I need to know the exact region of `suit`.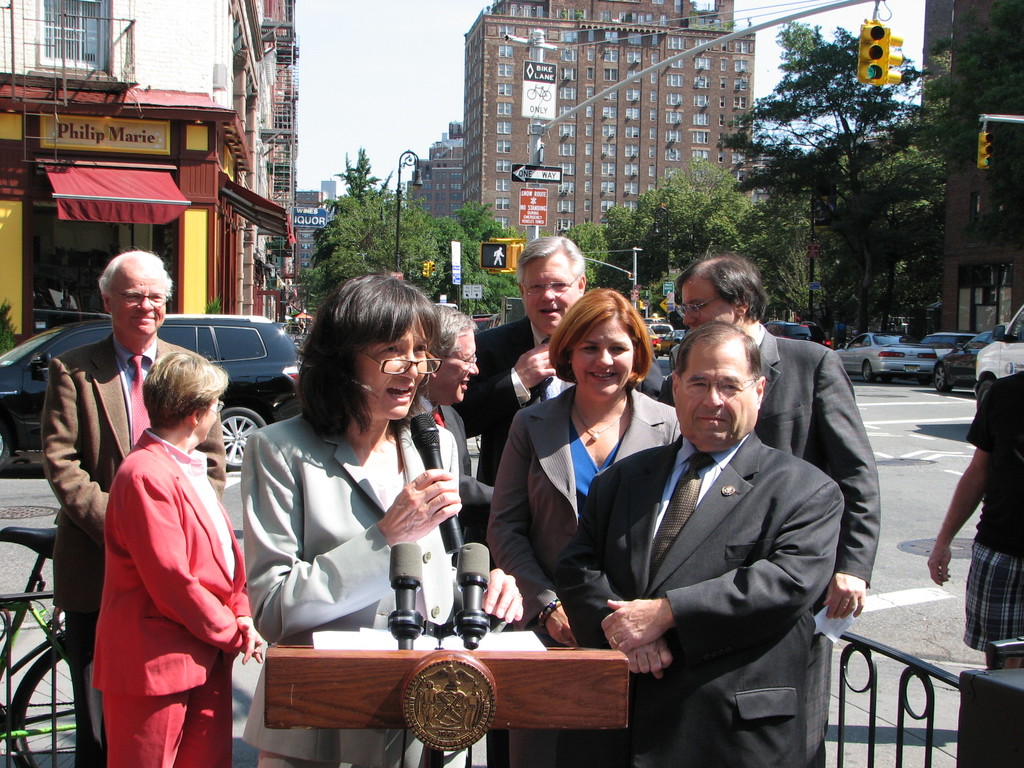
Region: 239:417:510:767.
